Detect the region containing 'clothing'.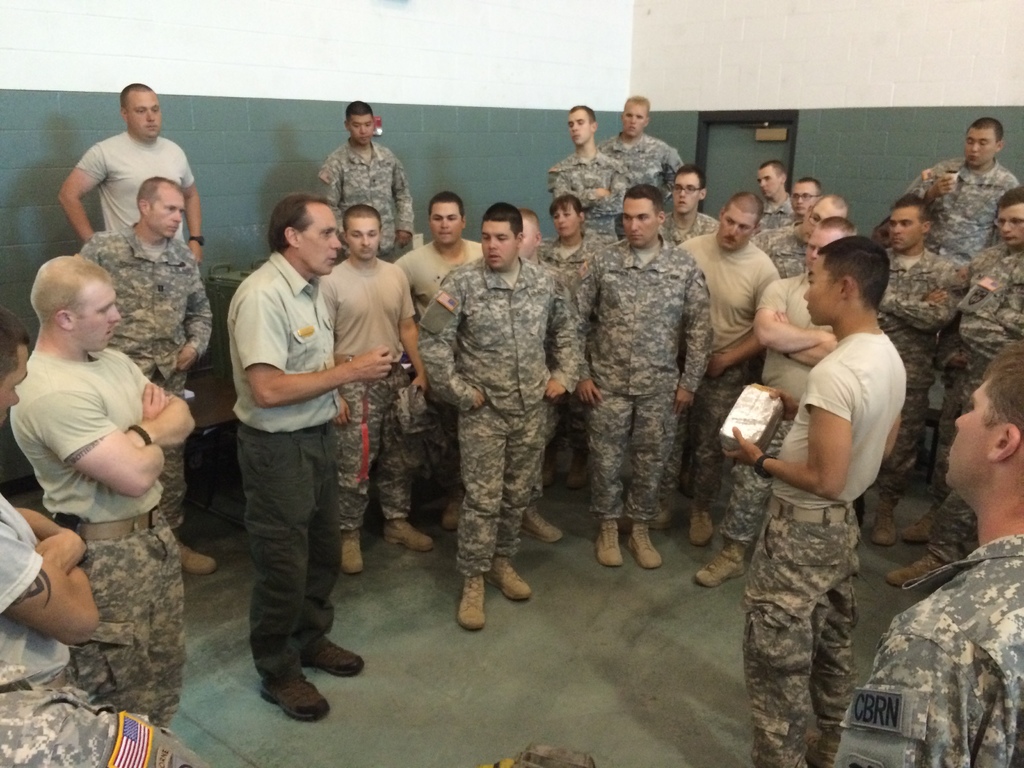
318/136/413/257.
